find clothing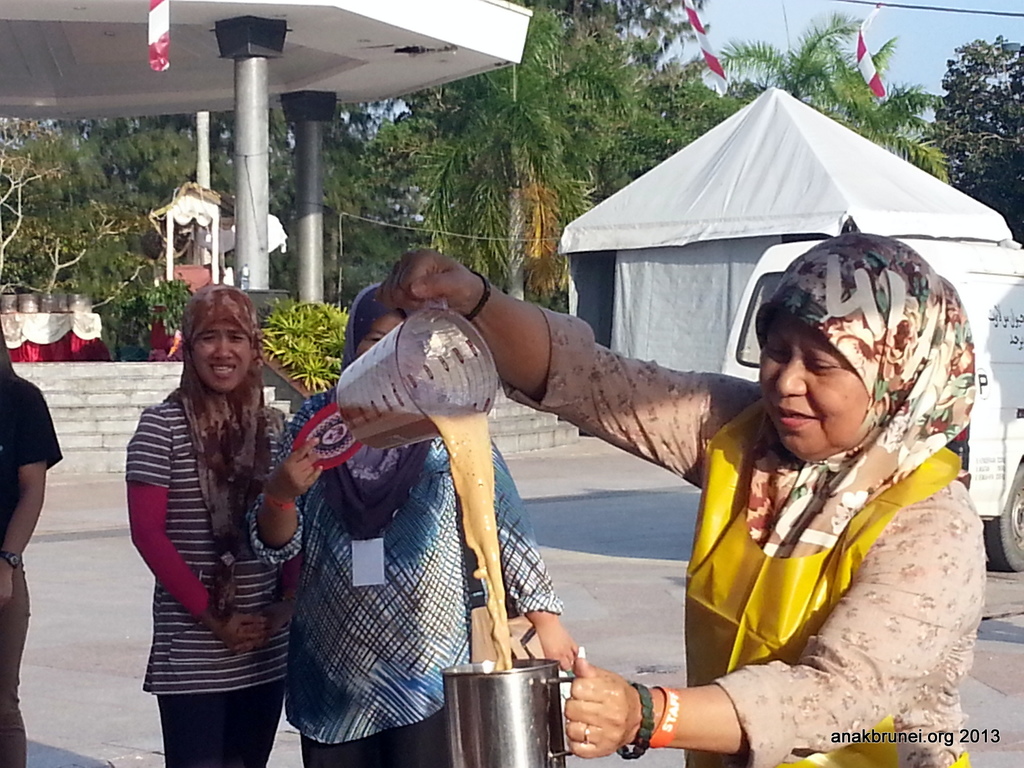
pyautogui.locateOnScreen(126, 374, 301, 767)
